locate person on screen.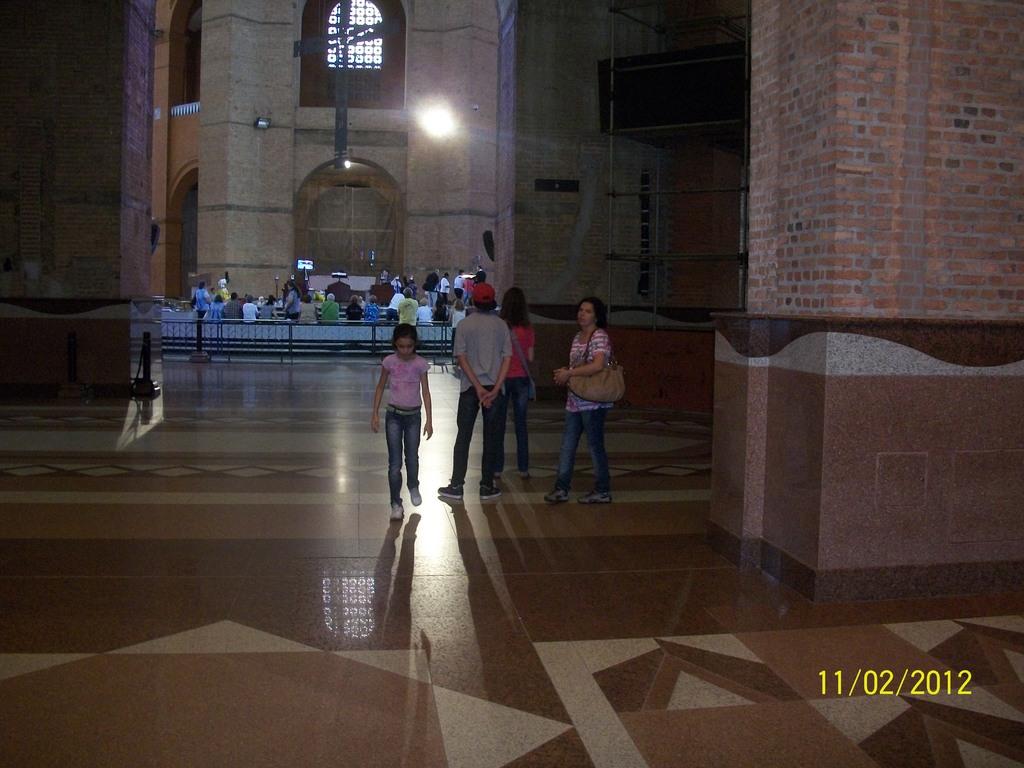
On screen at (476,265,490,278).
